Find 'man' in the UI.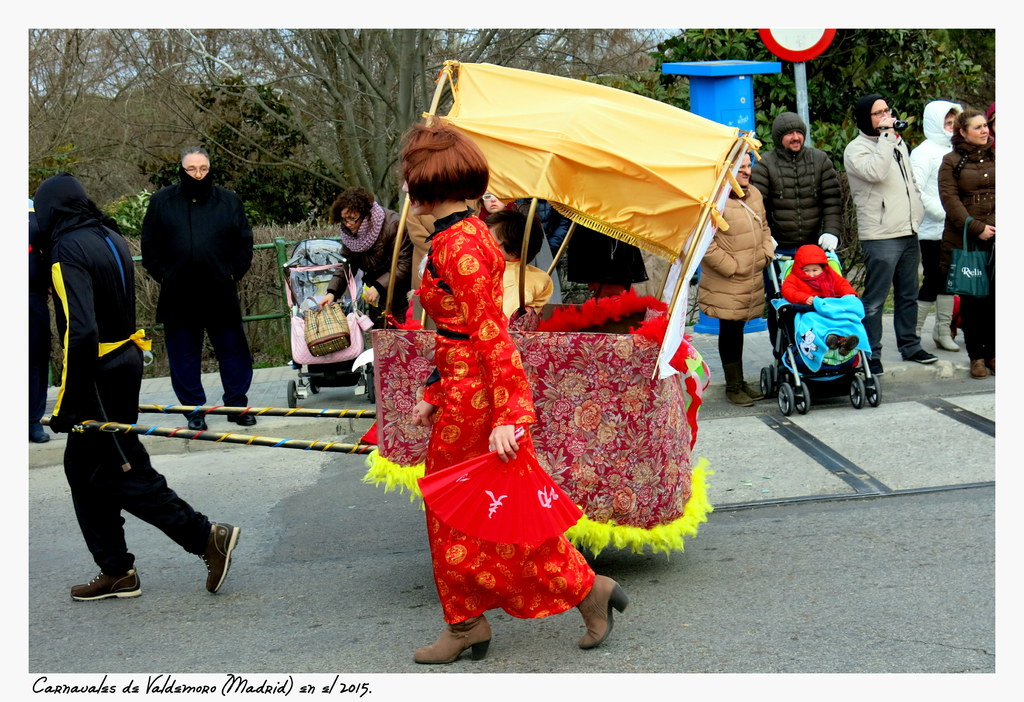
UI element at <bbox>842, 94, 940, 371</bbox>.
